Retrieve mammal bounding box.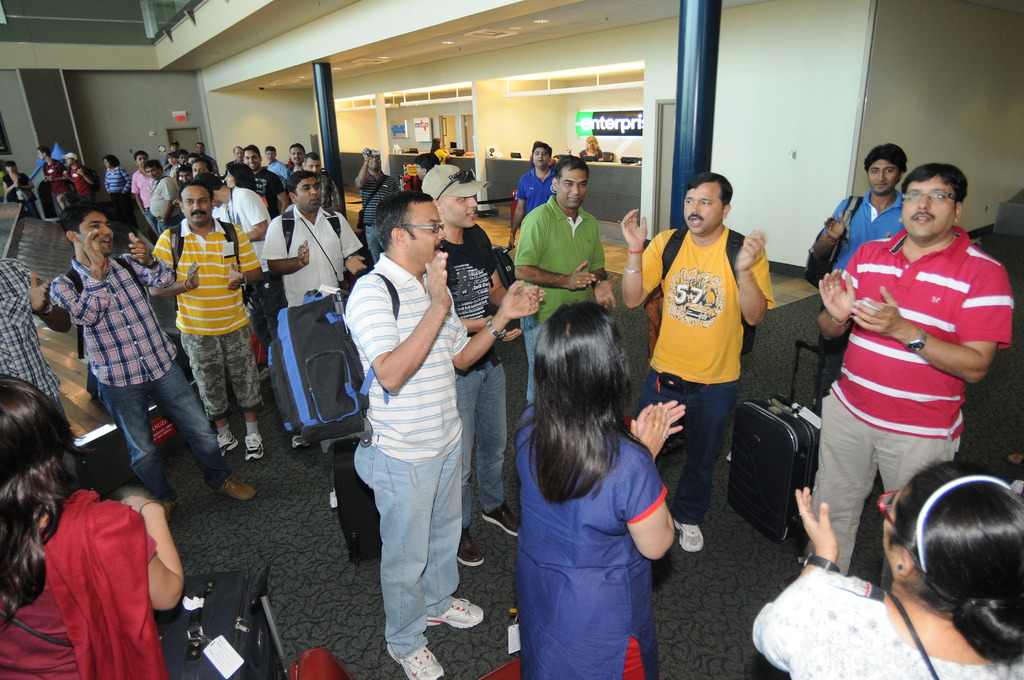
Bounding box: crop(190, 159, 211, 176).
